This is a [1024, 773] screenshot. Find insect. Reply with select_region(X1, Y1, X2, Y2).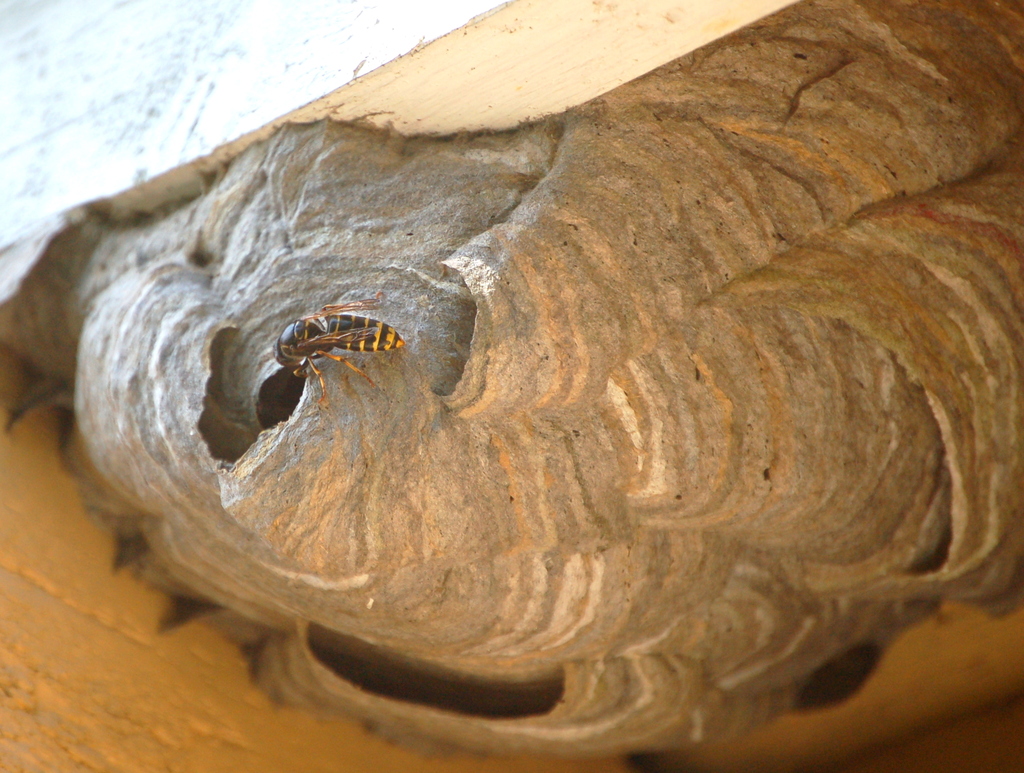
select_region(270, 298, 402, 402).
